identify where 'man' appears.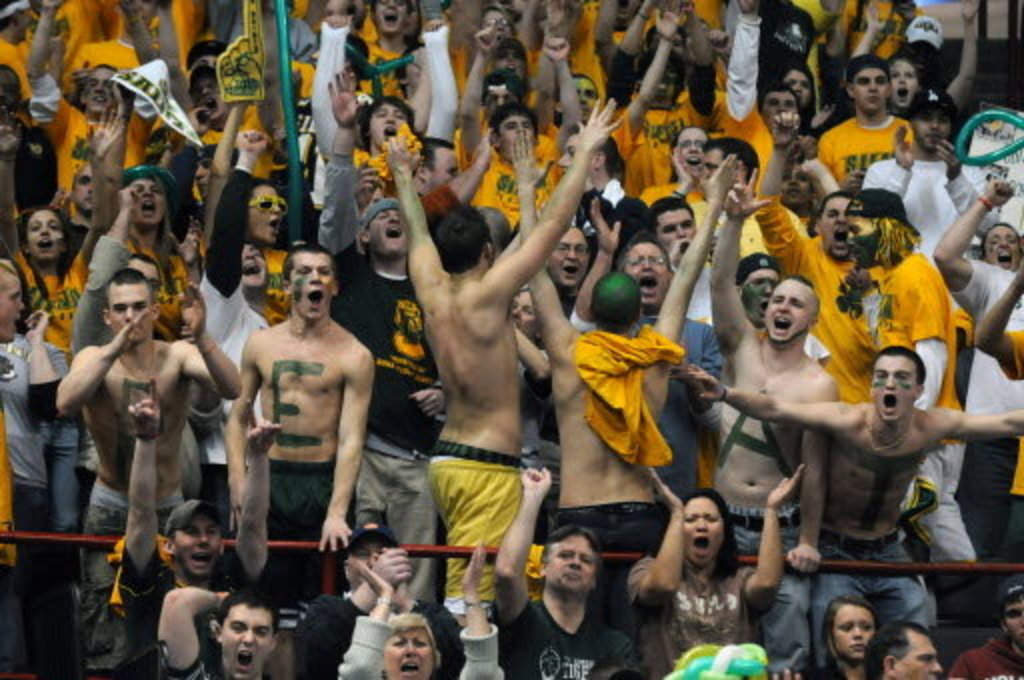
Appears at left=156, top=584, right=270, bottom=678.
